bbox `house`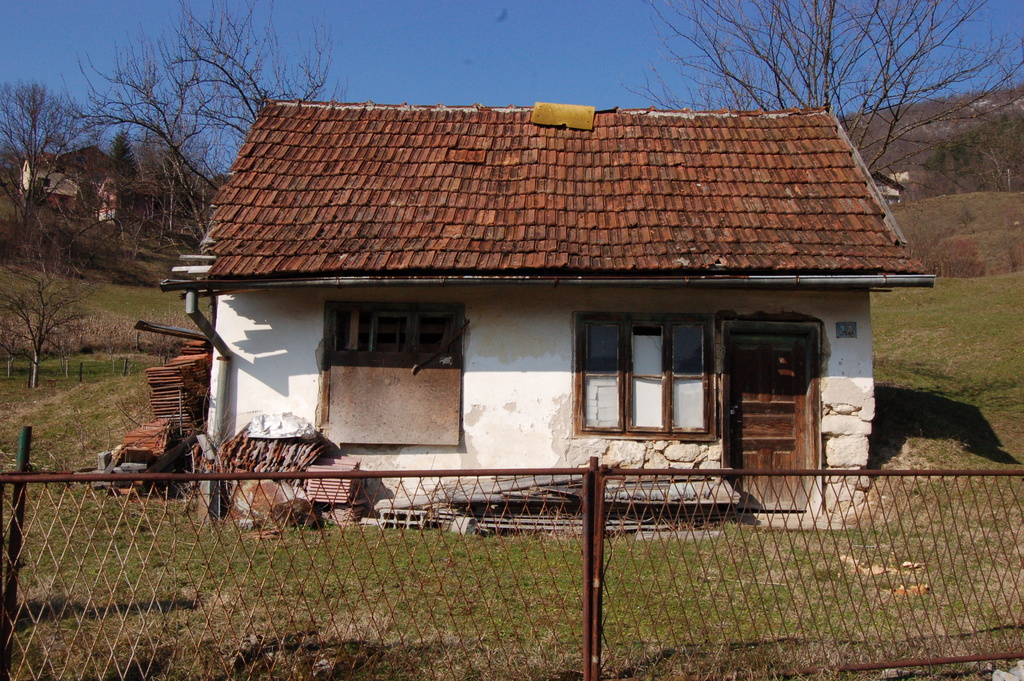
132 59 895 561
